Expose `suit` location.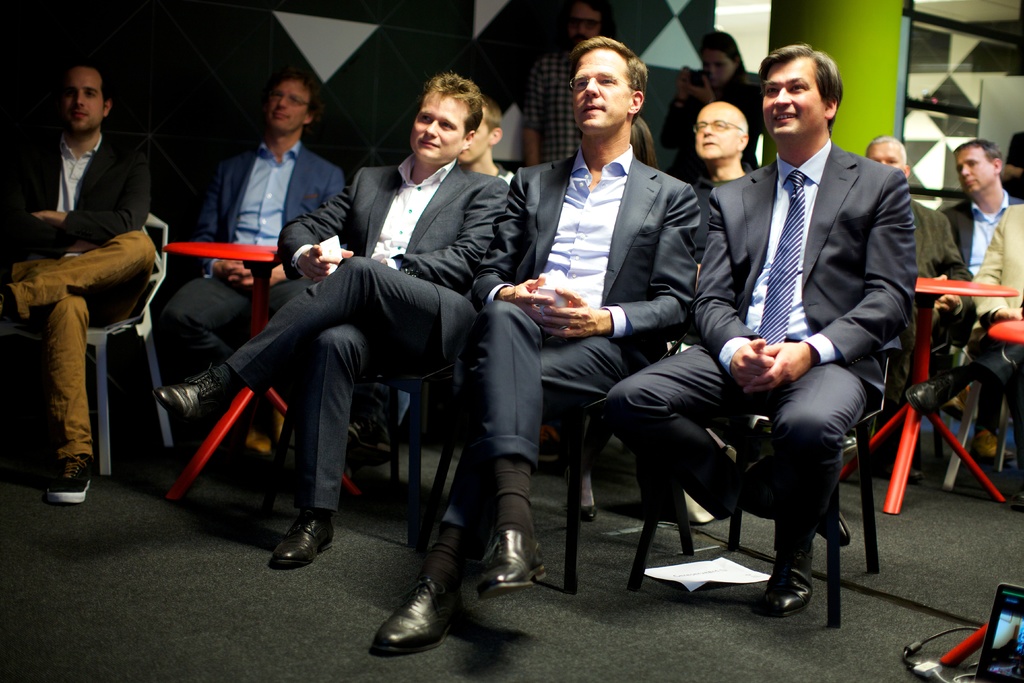
Exposed at crop(159, 135, 346, 374).
